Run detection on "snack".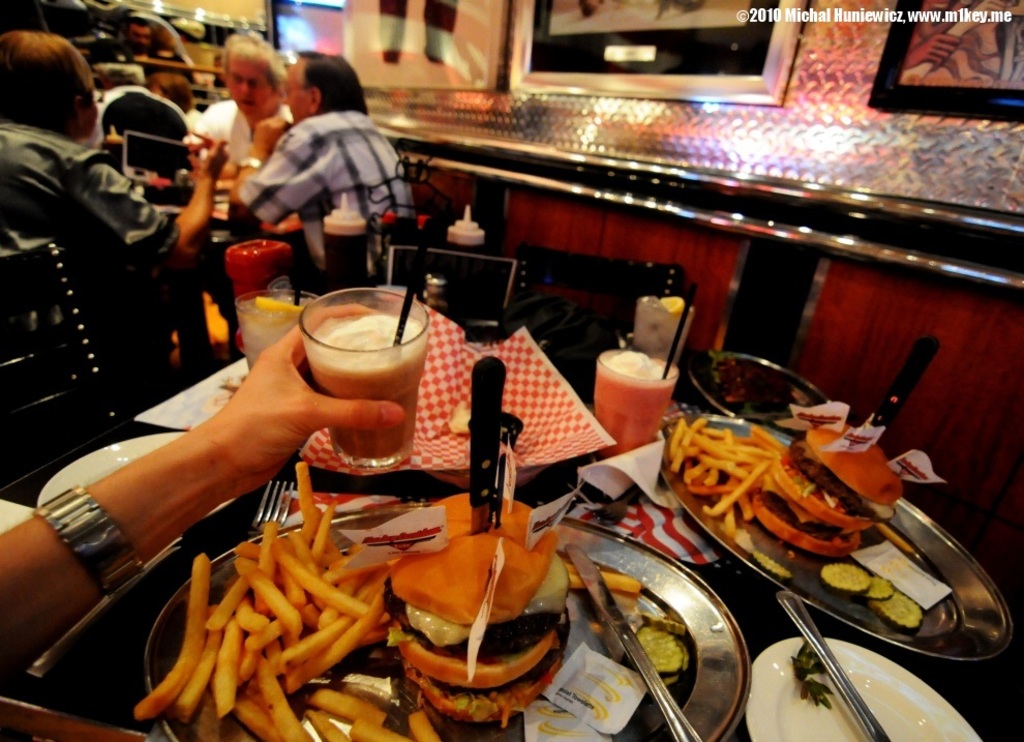
Result: 566 556 640 591.
